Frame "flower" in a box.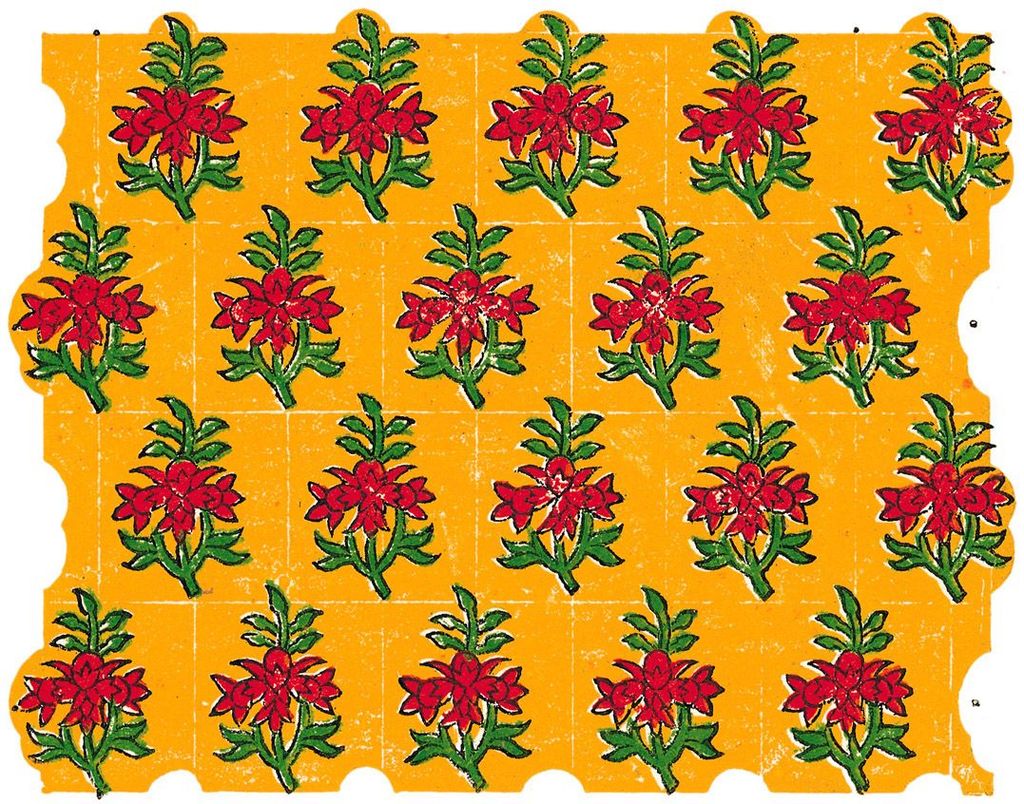
box(874, 66, 1009, 163).
